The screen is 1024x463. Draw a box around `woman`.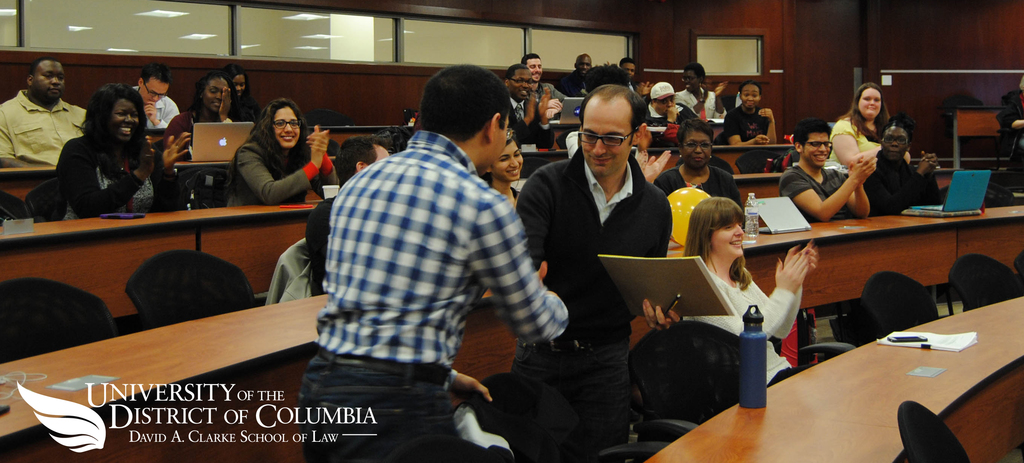
(left=650, top=116, right=740, bottom=206).
